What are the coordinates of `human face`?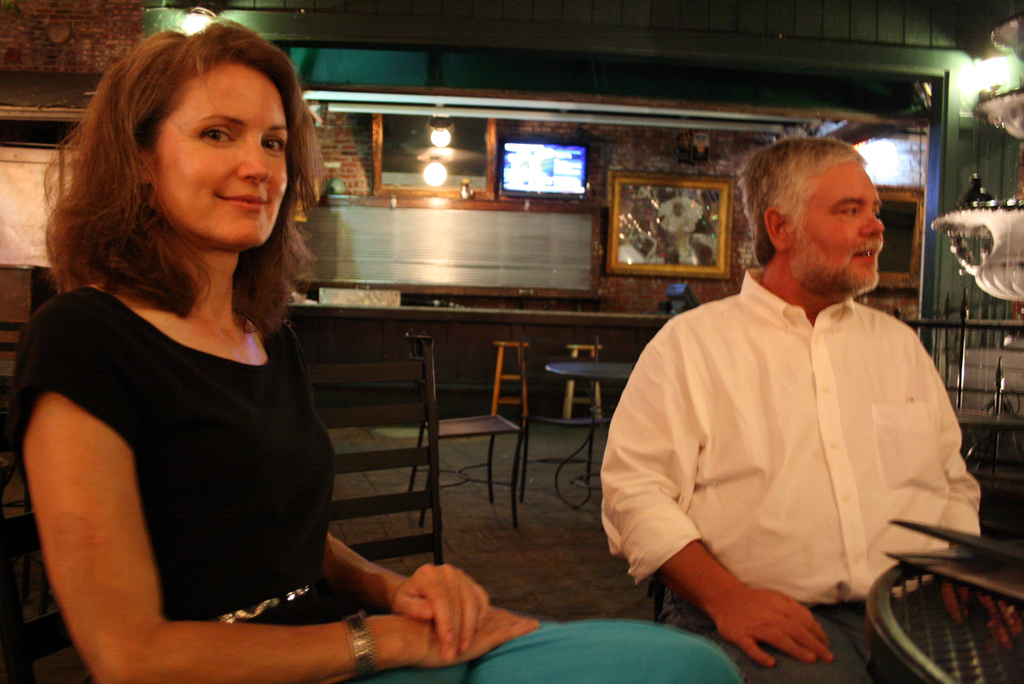
791, 162, 889, 283.
